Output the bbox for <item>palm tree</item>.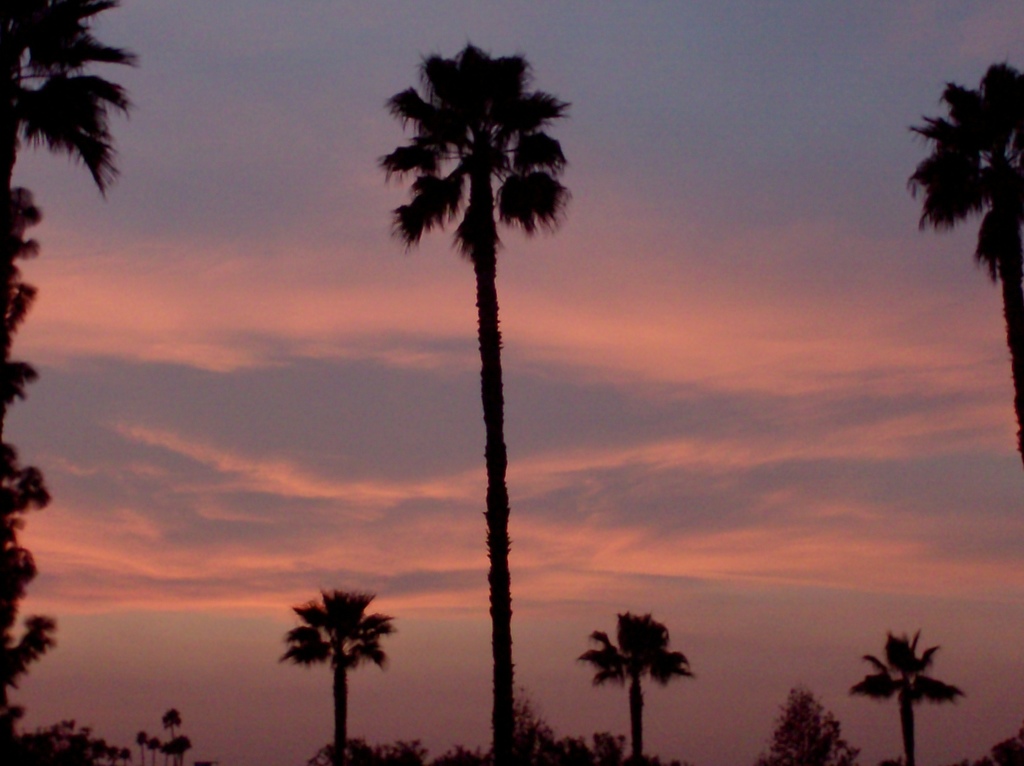
x1=596 y1=608 x2=660 y2=762.
